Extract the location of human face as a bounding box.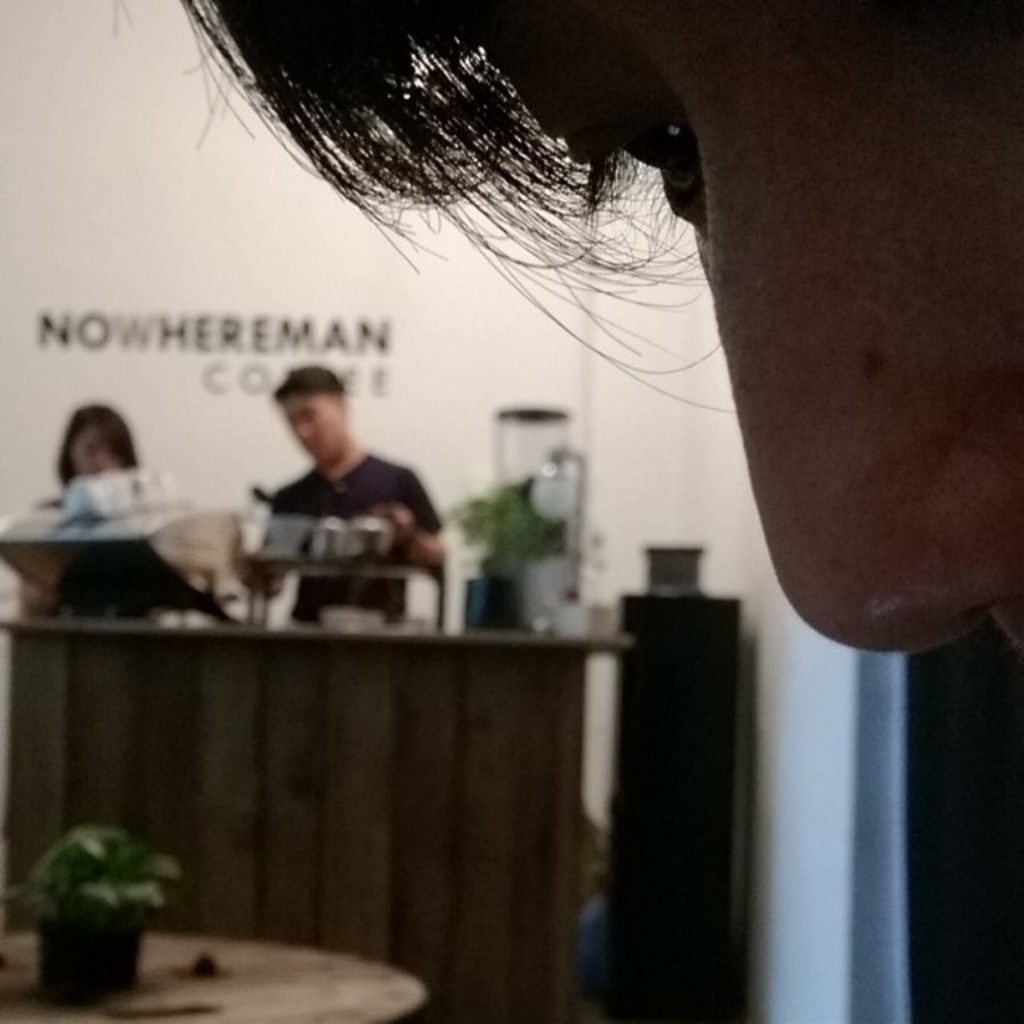
rect(486, 2, 1022, 691).
